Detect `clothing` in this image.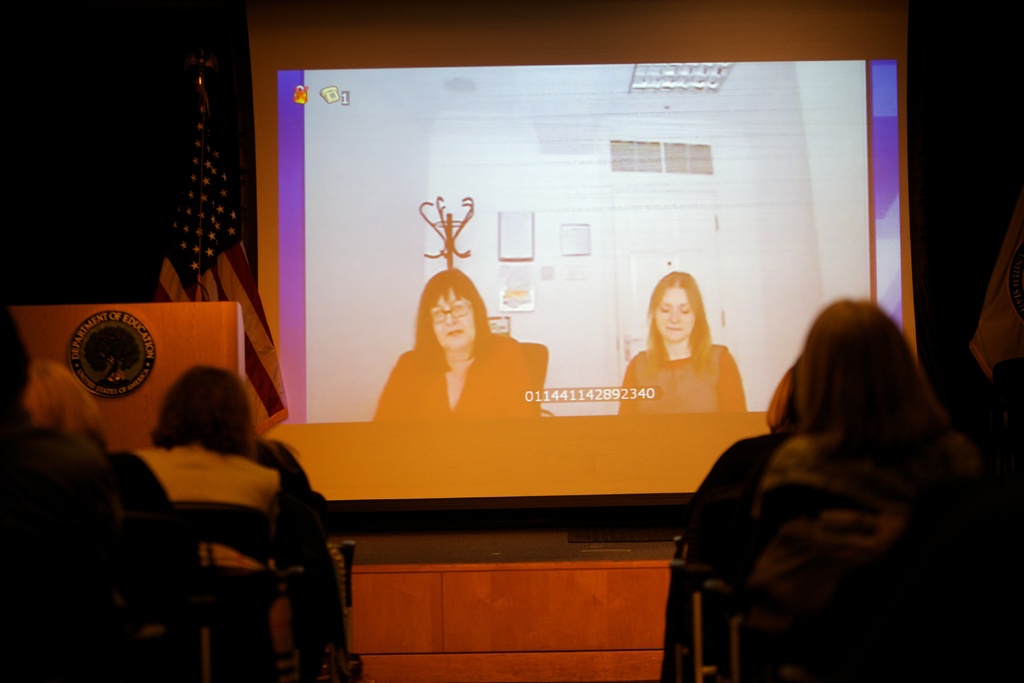
Detection: <bbox>88, 436, 202, 682</bbox>.
